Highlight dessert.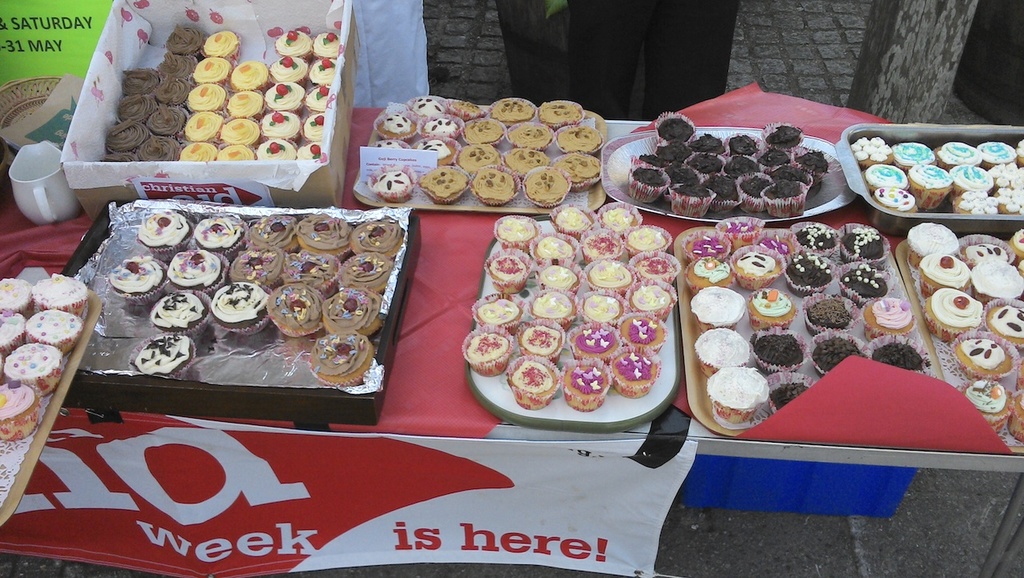
Highlighted region: [878,189,914,212].
